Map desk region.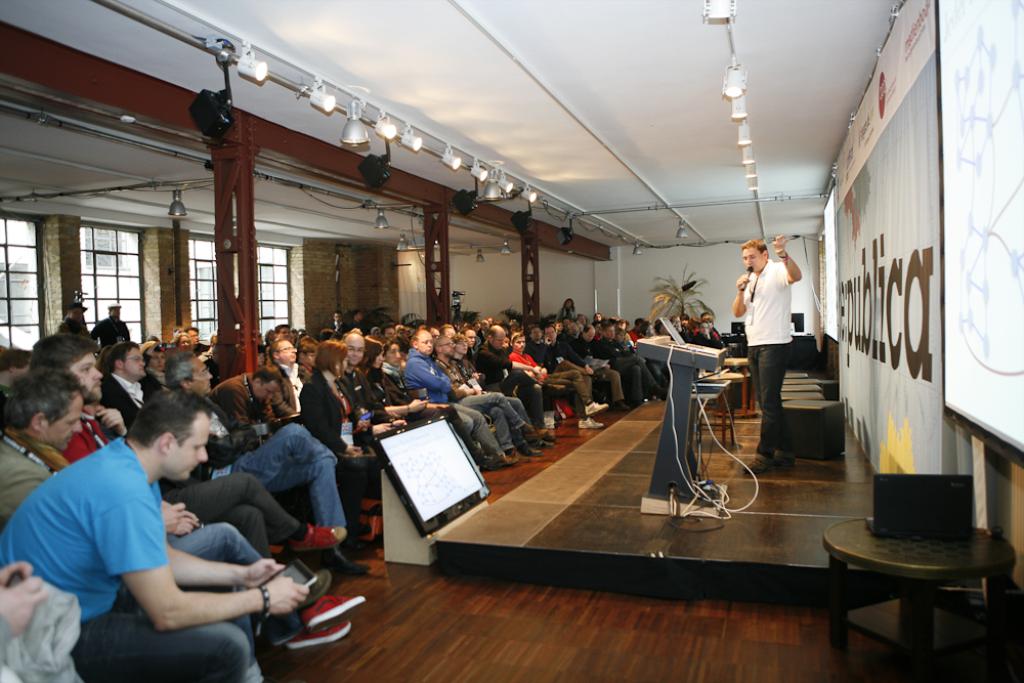
Mapped to pyautogui.locateOnScreen(634, 334, 727, 520).
